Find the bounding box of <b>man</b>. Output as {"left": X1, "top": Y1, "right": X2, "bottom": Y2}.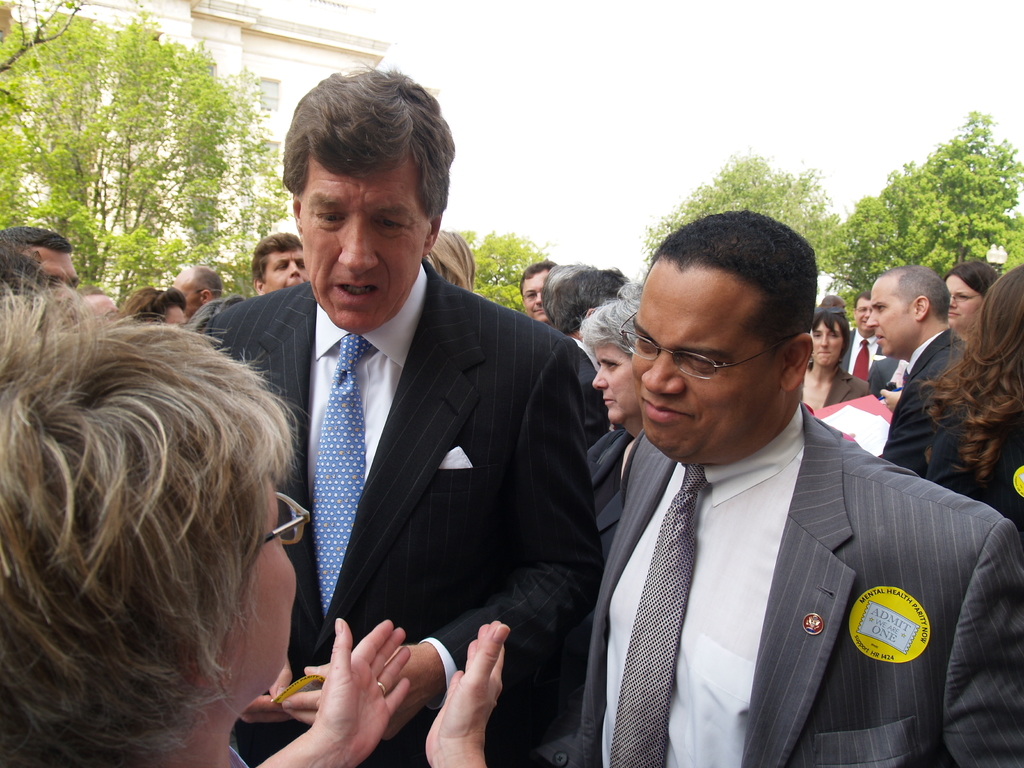
{"left": 168, "top": 264, "right": 225, "bottom": 315}.
